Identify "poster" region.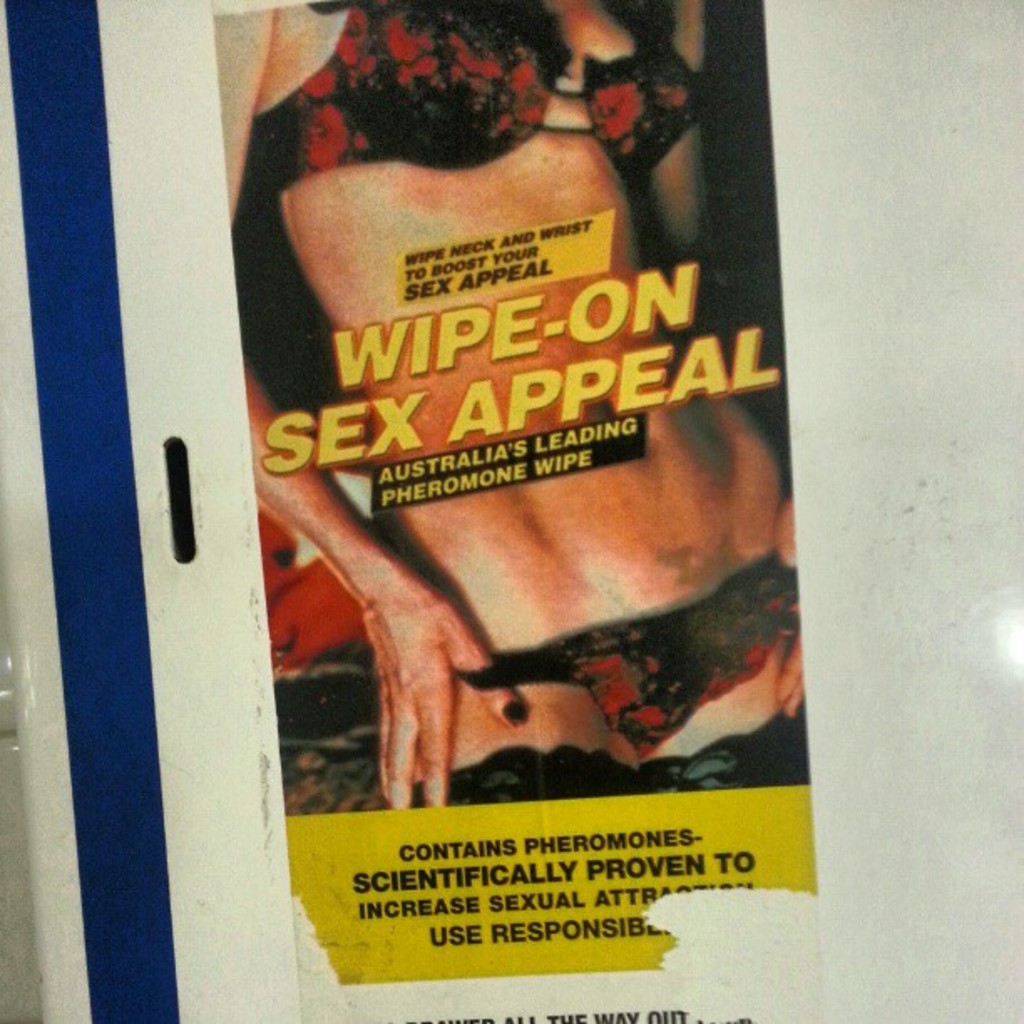
Region: detection(211, 0, 832, 1022).
